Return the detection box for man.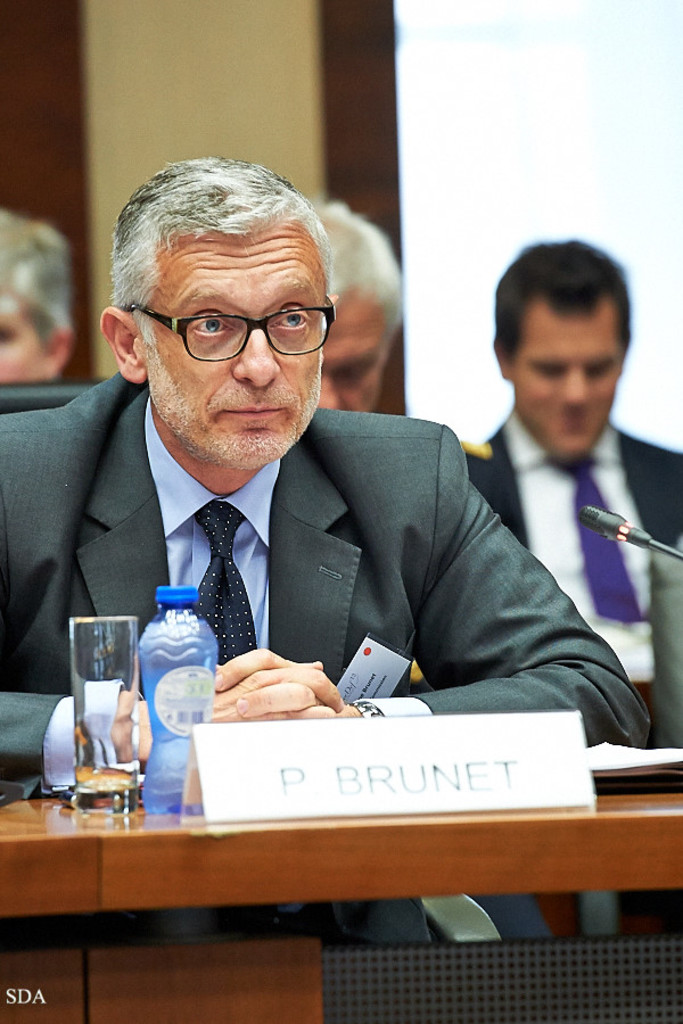
(312, 183, 406, 404).
